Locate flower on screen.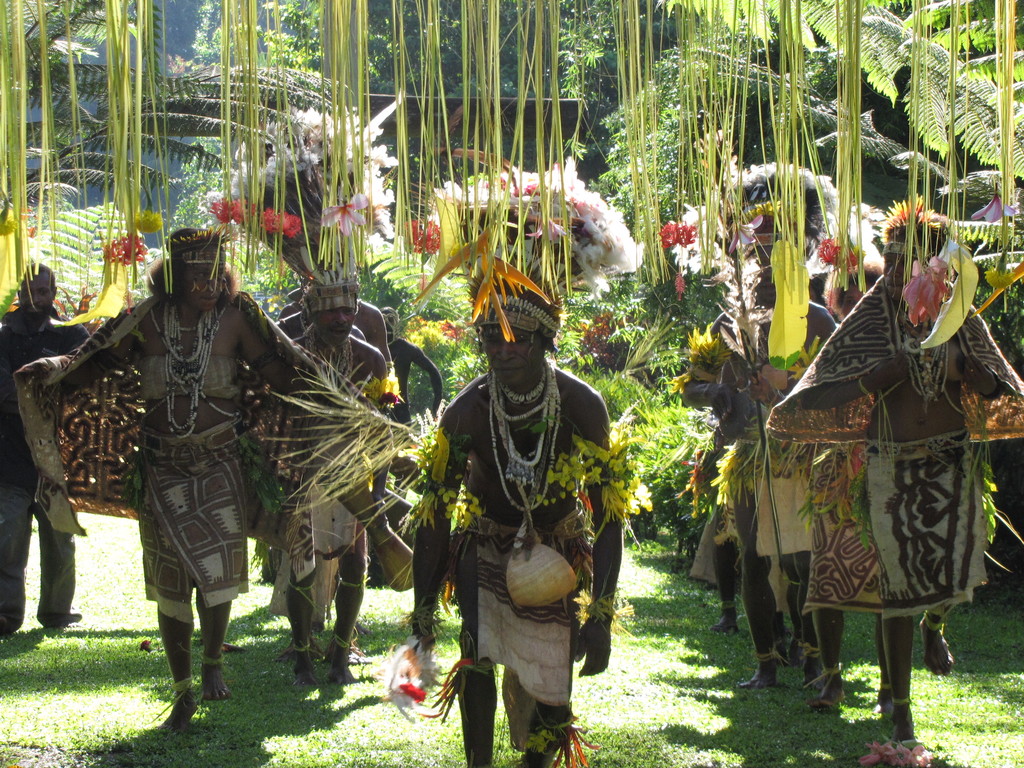
On screen at select_region(972, 192, 1014, 223).
